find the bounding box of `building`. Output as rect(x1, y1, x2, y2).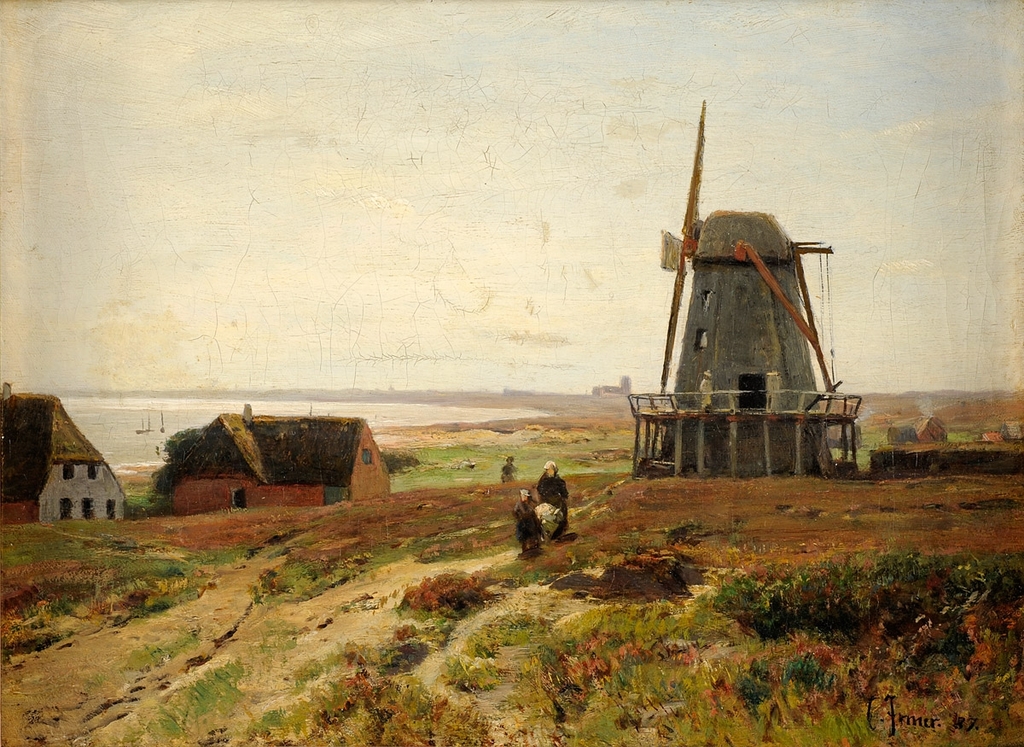
rect(0, 377, 122, 524).
